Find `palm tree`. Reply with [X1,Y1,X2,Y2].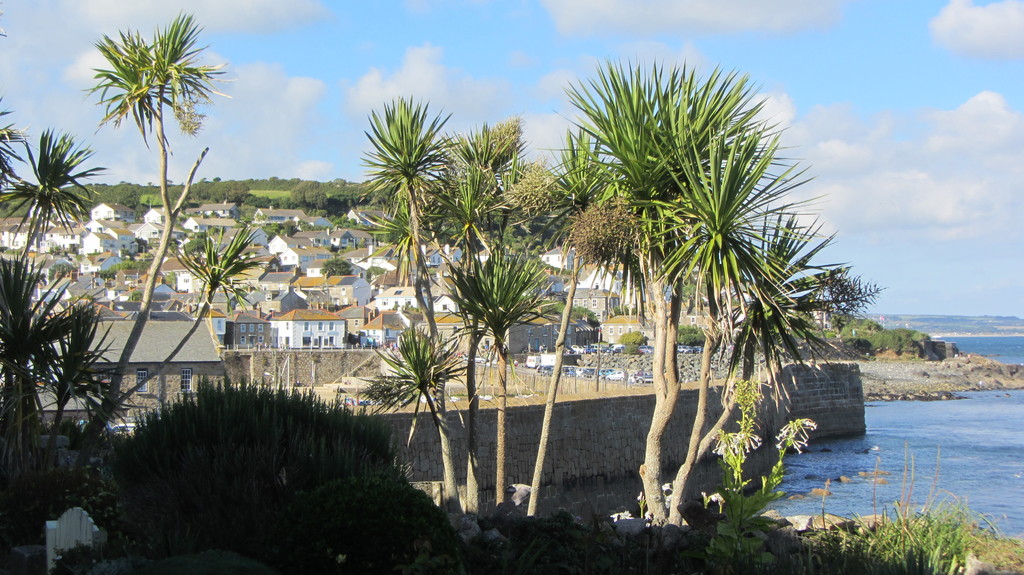
[499,136,625,538].
